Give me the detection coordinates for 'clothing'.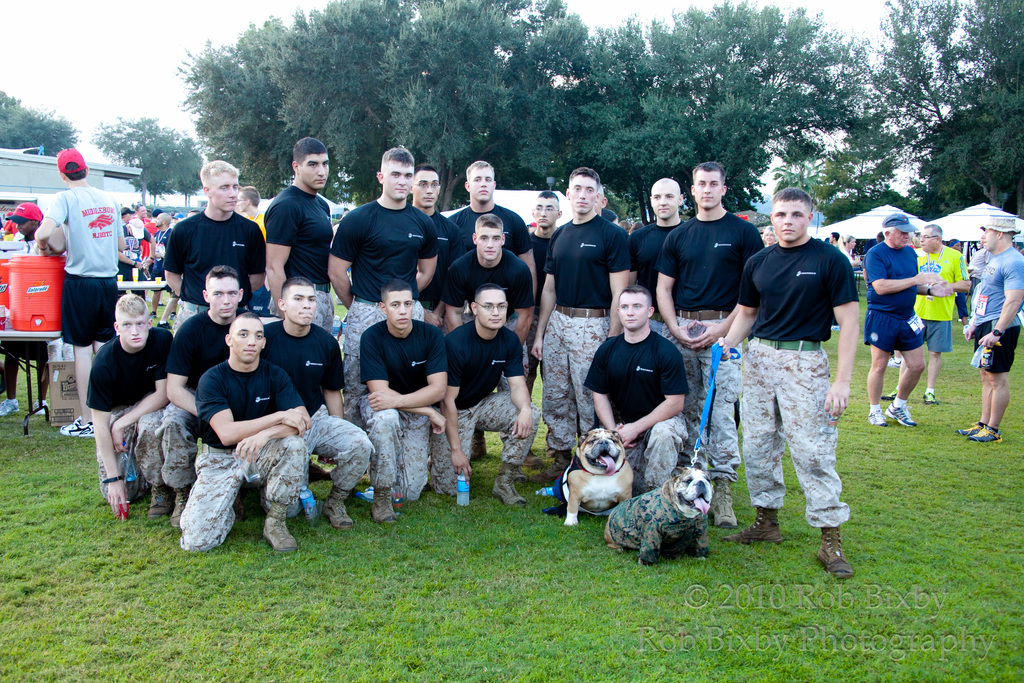
x1=360, y1=315, x2=447, y2=504.
